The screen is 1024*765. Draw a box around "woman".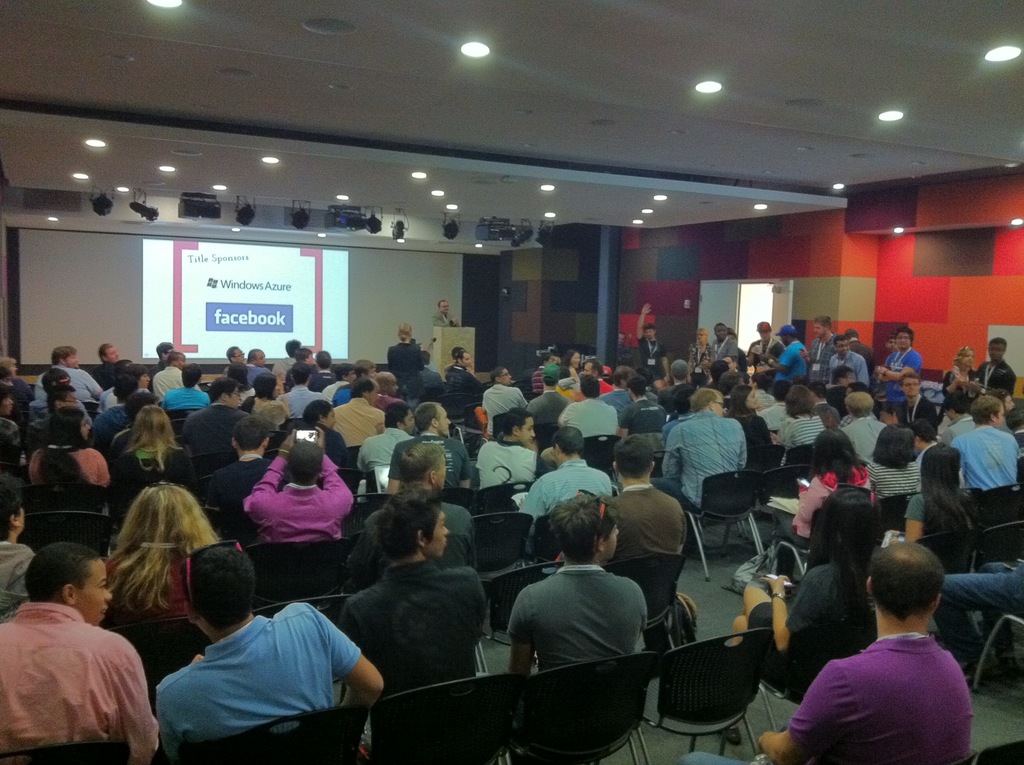
locate(111, 405, 197, 500).
